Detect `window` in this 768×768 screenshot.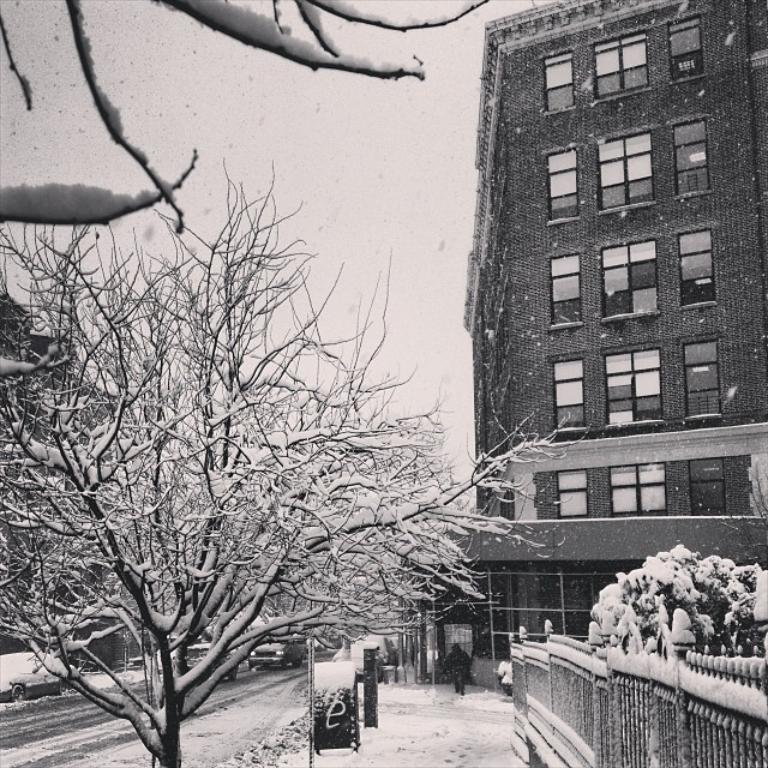
Detection: pyautogui.locateOnScreen(550, 253, 581, 324).
